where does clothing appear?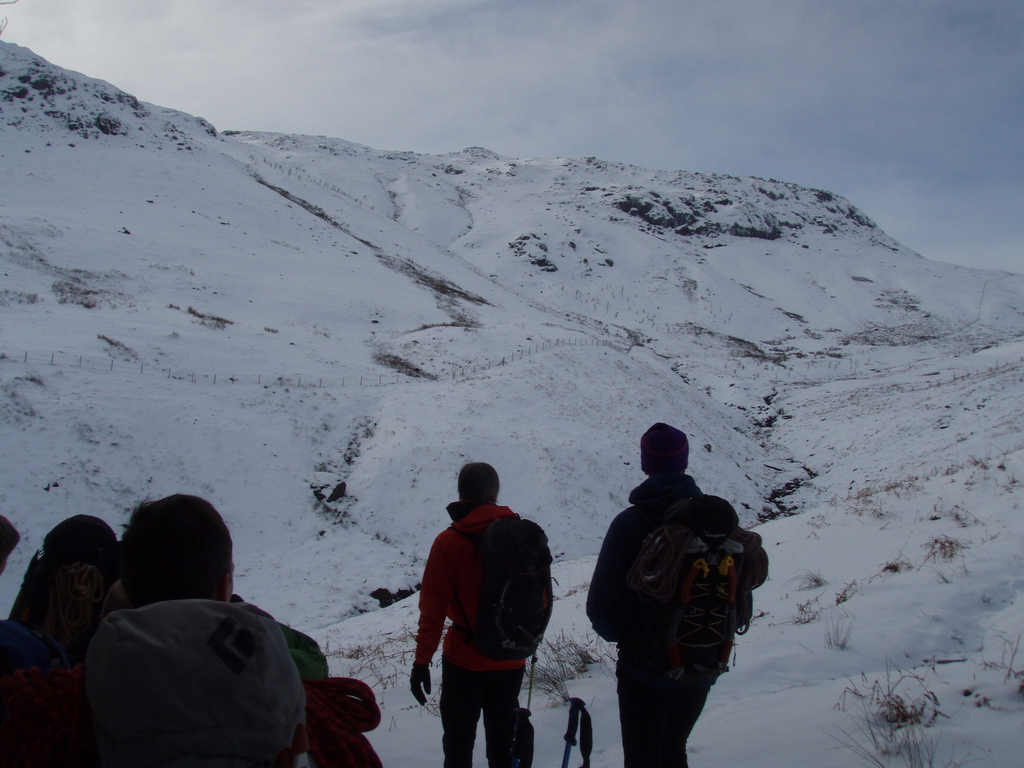
Appears at {"x1": 0, "y1": 616, "x2": 89, "y2": 757}.
